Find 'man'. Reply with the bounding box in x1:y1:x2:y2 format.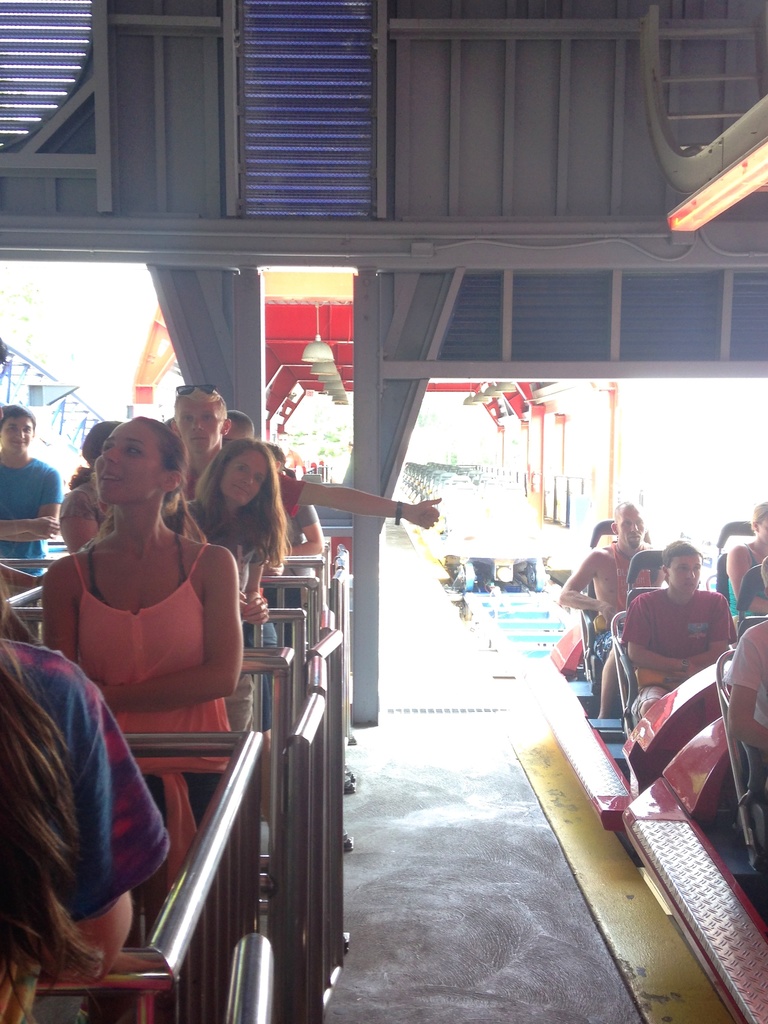
0:399:68:573.
